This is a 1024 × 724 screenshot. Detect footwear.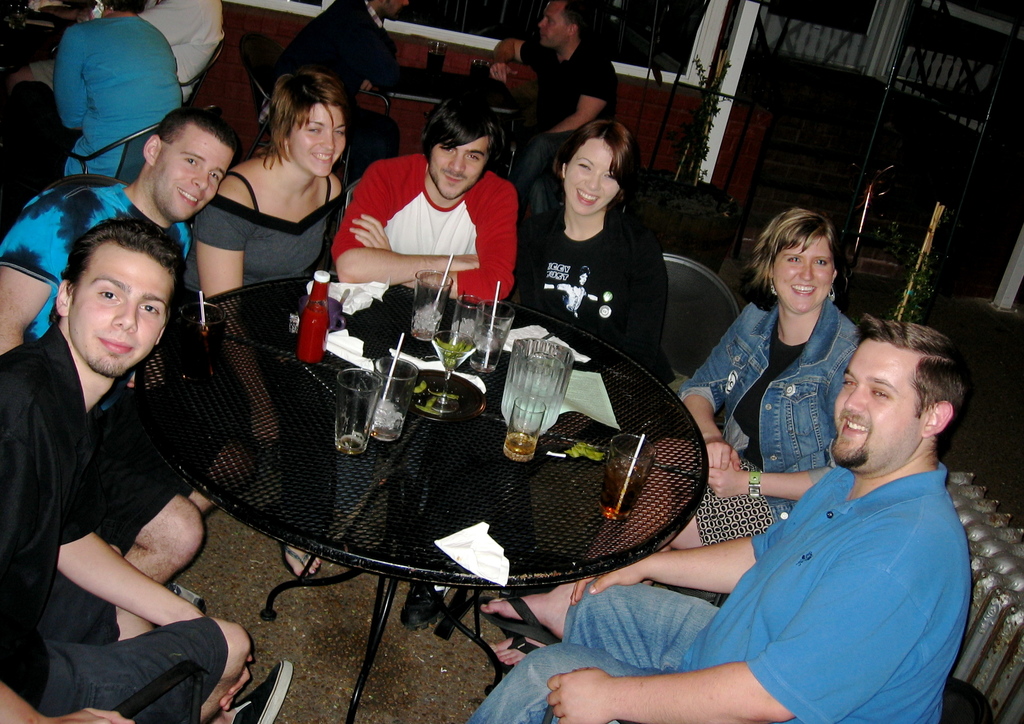
<region>401, 582, 448, 629</region>.
